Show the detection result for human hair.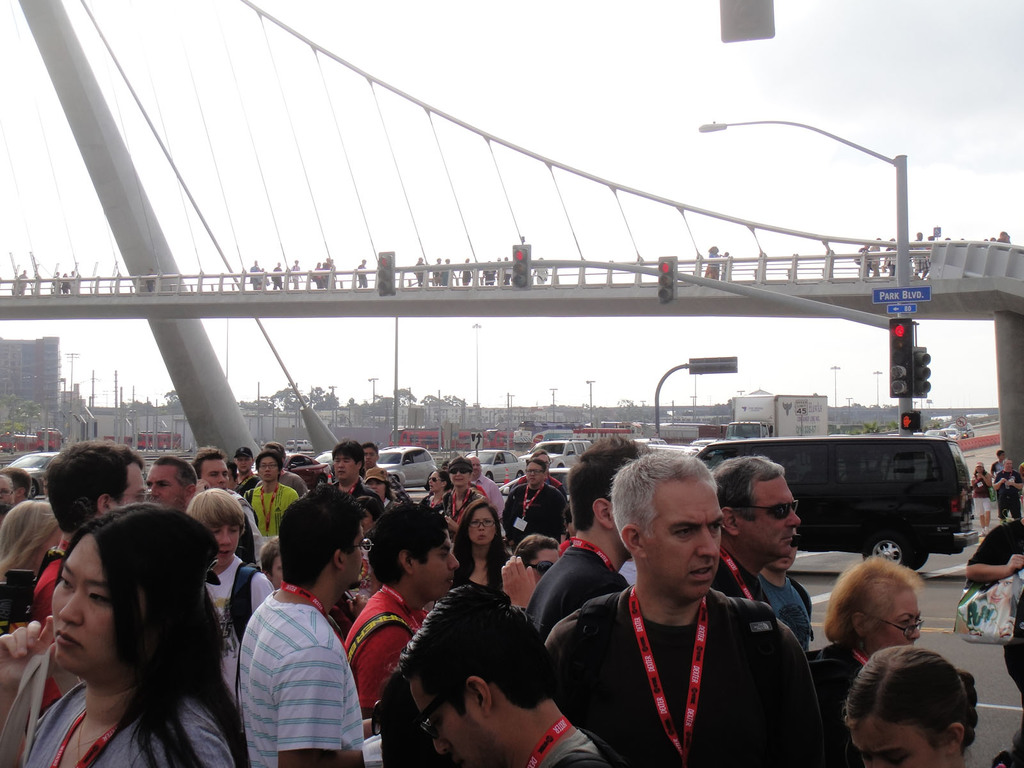
{"x1": 371, "y1": 502, "x2": 451, "y2": 584}.
